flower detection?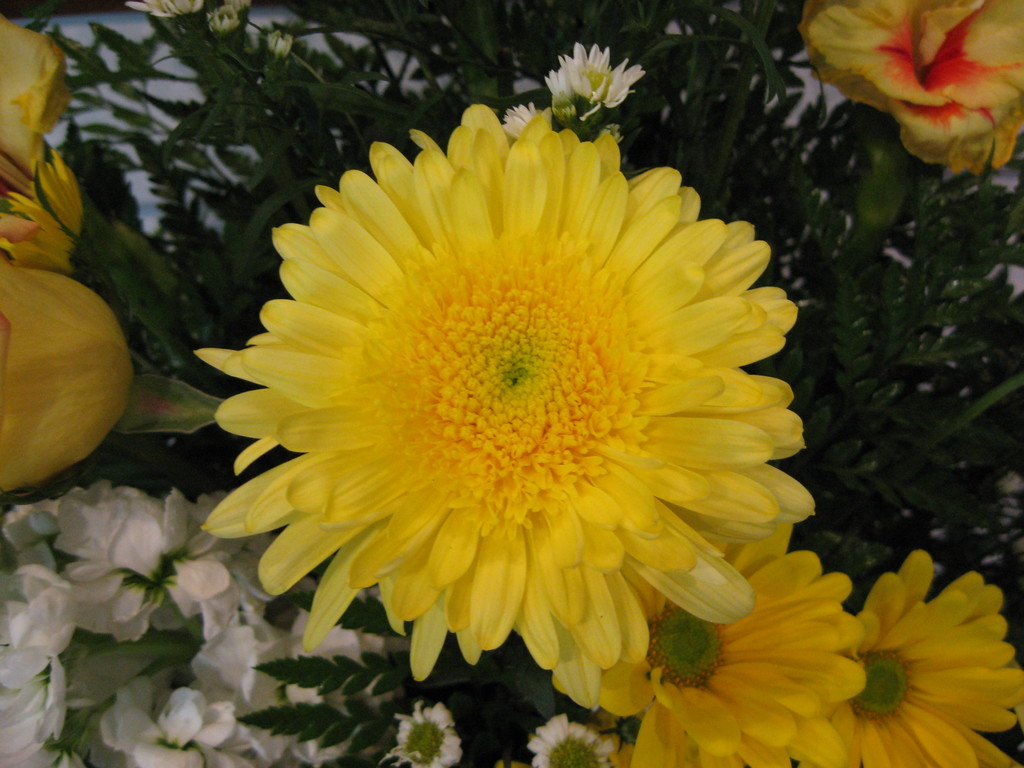
bbox(521, 714, 614, 767)
